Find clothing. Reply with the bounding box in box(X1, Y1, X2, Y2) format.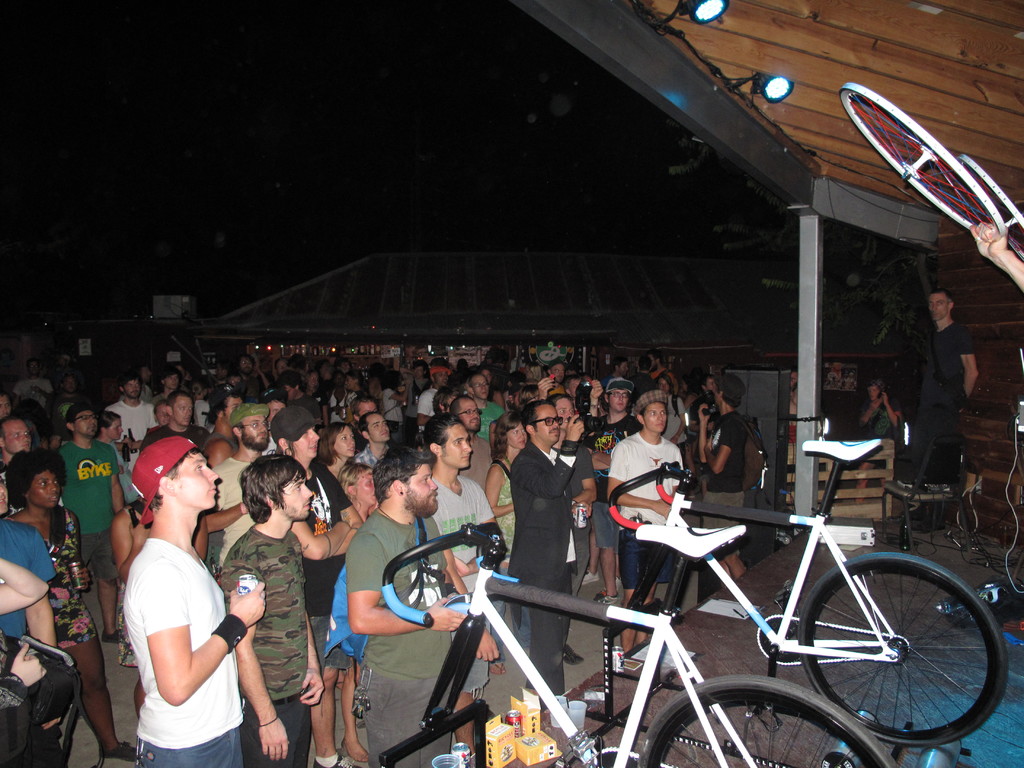
box(858, 399, 911, 436).
